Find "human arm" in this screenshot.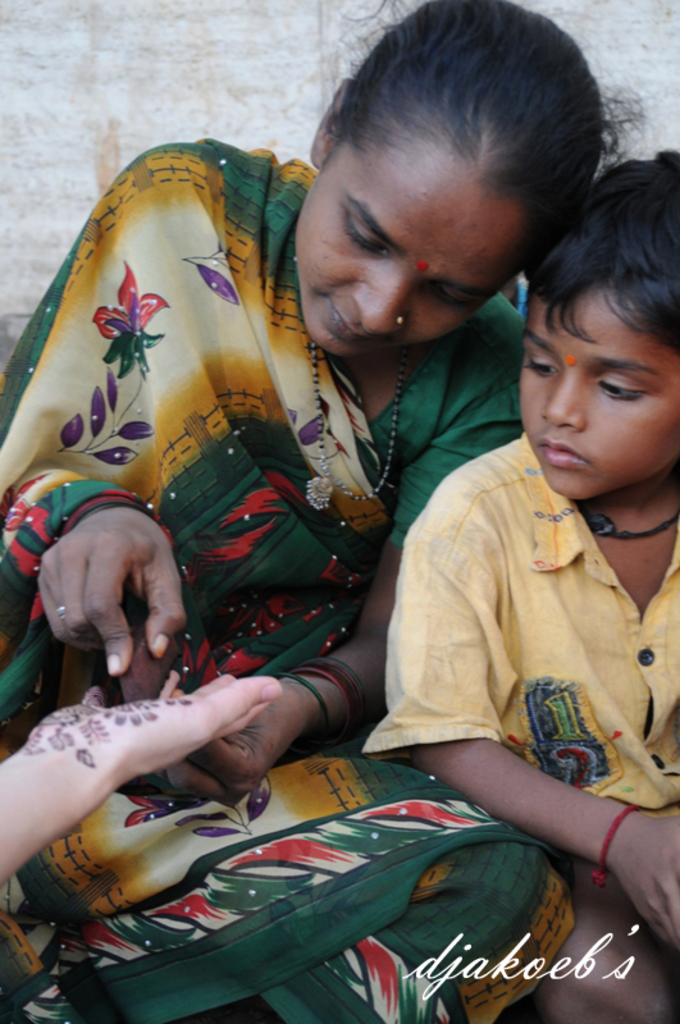
The bounding box for "human arm" is x1=35 y1=499 x2=188 y2=676.
